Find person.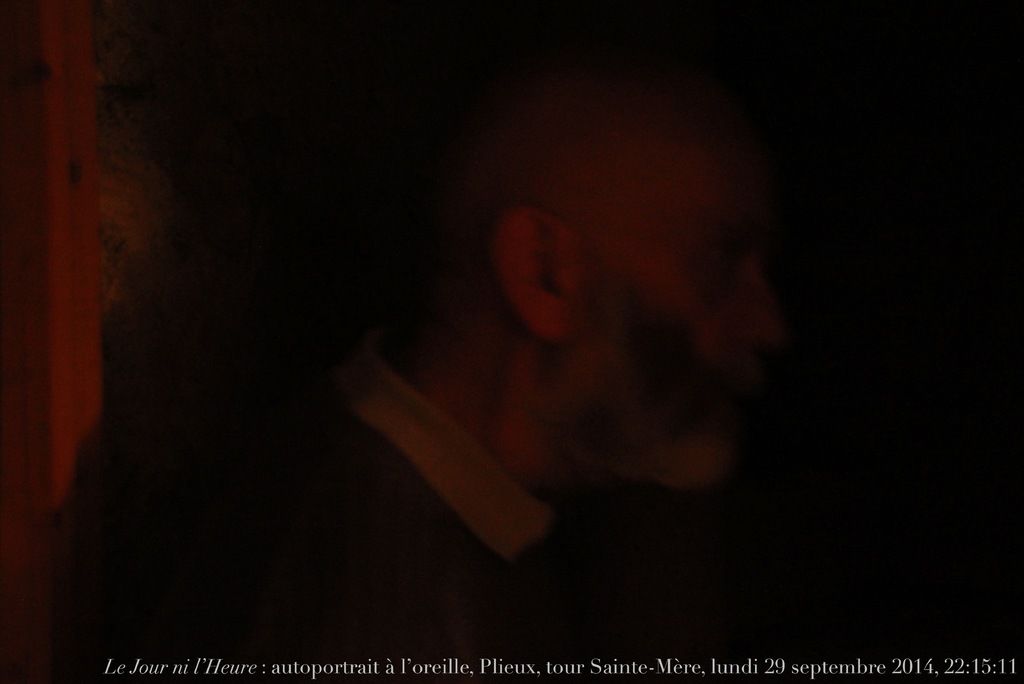
x1=327, y1=53, x2=795, y2=581.
